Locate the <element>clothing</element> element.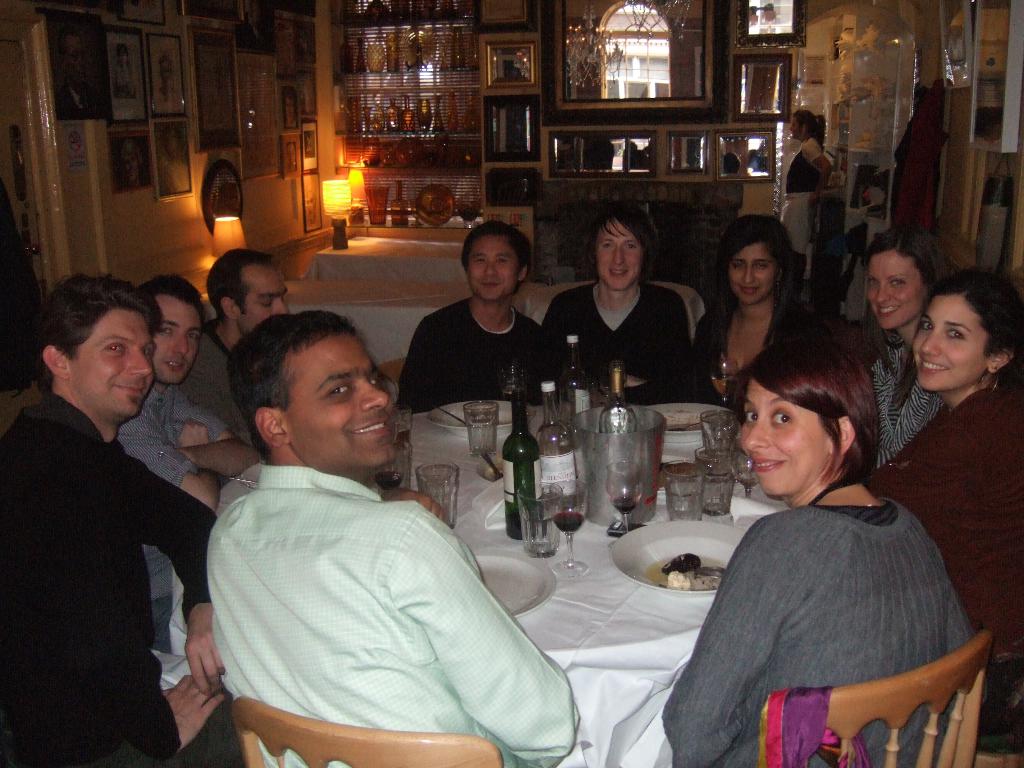
Element bbox: 399:300:545:401.
